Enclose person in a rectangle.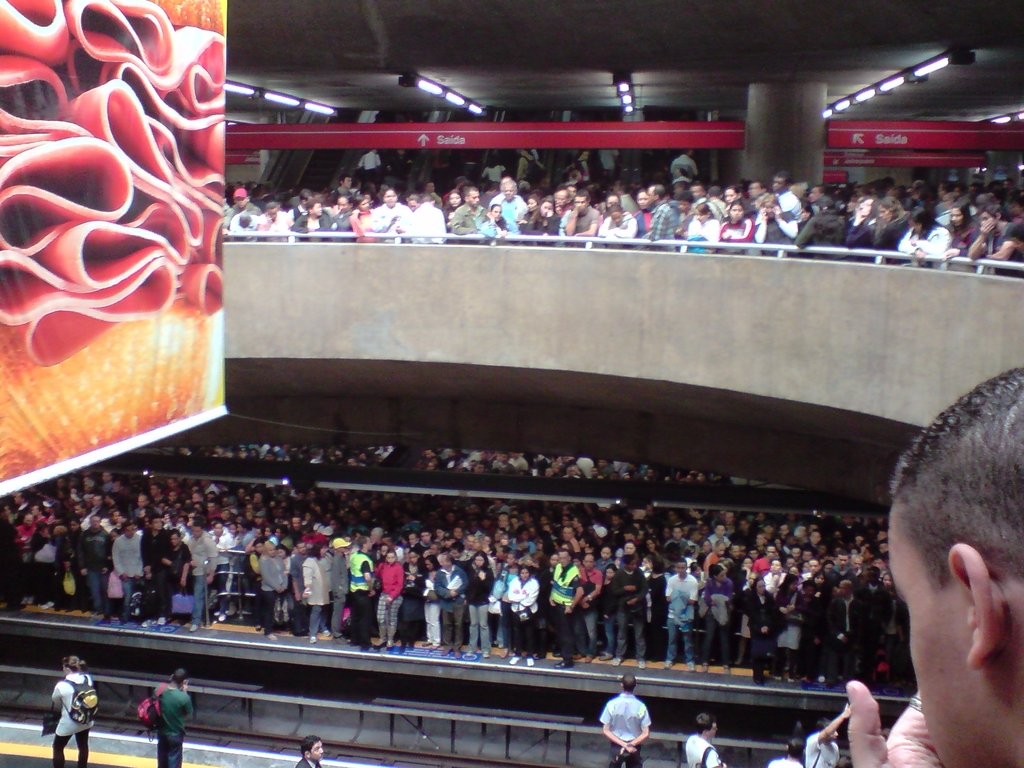
Rect(39, 652, 97, 767).
